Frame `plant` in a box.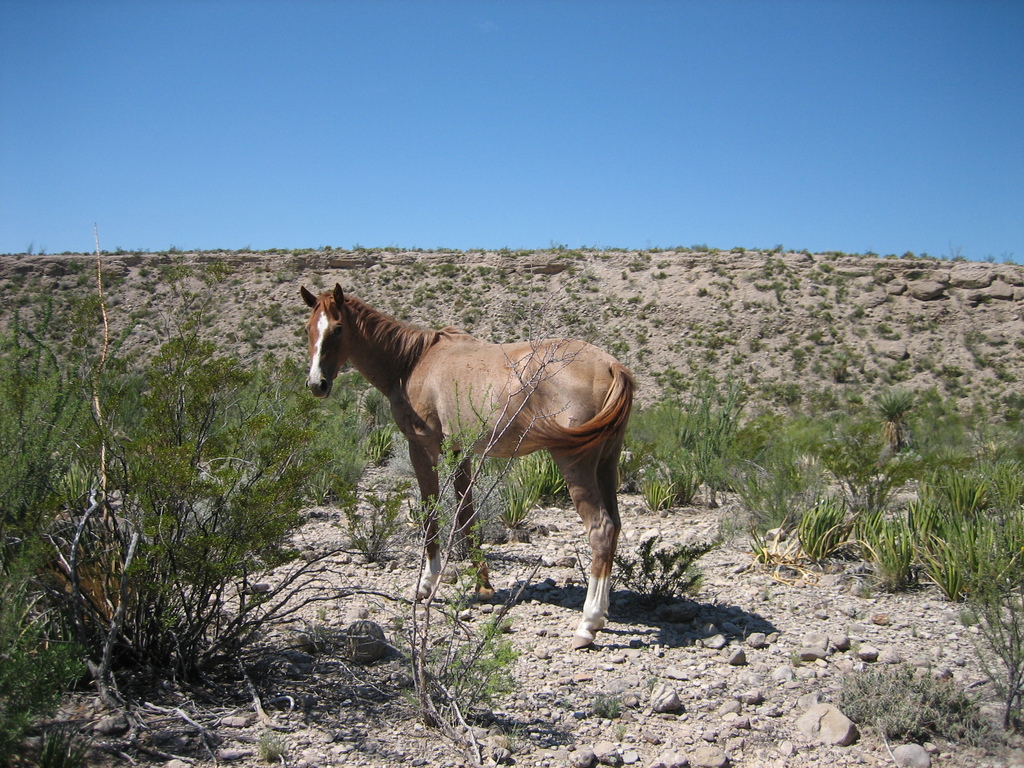
bbox=(961, 579, 1023, 729).
